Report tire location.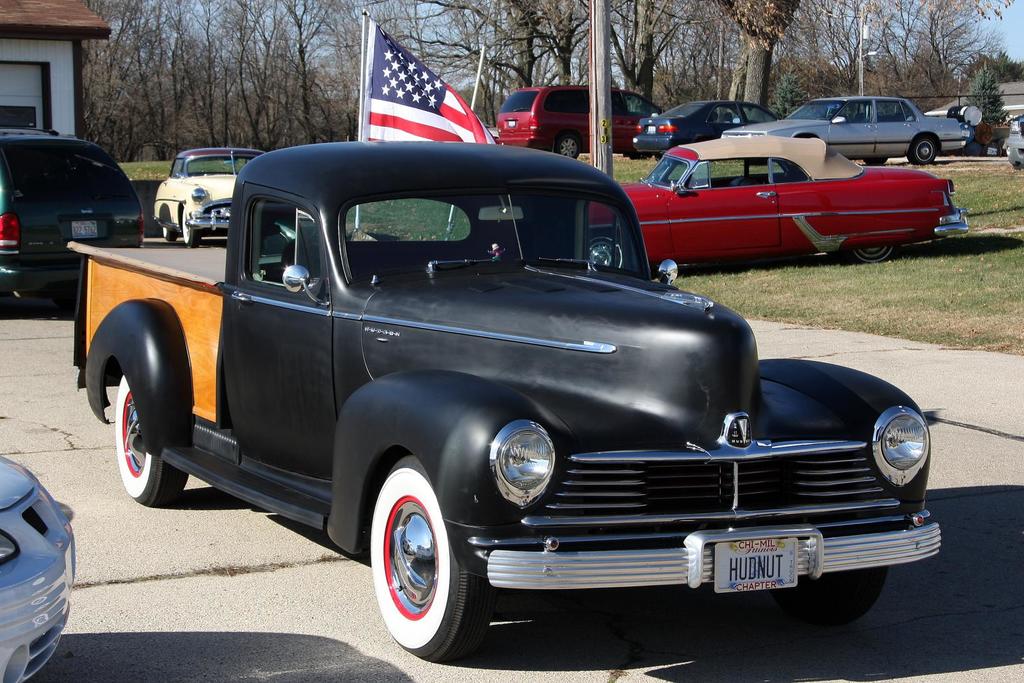
Report: [left=184, top=207, right=202, bottom=250].
